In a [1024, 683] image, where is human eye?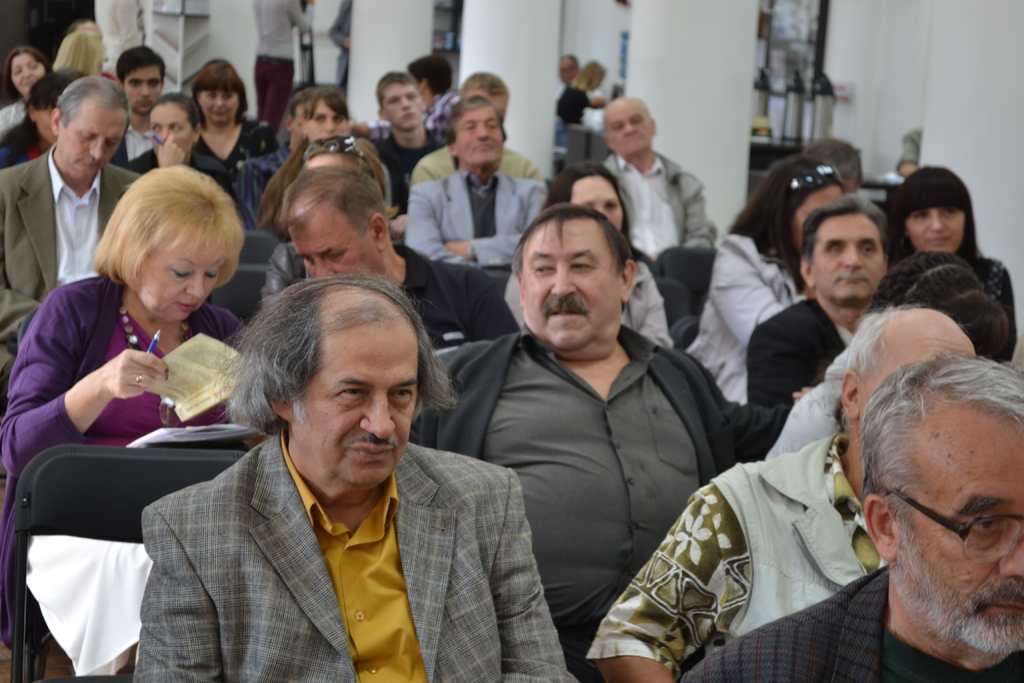
left=81, top=133, right=97, bottom=139.
